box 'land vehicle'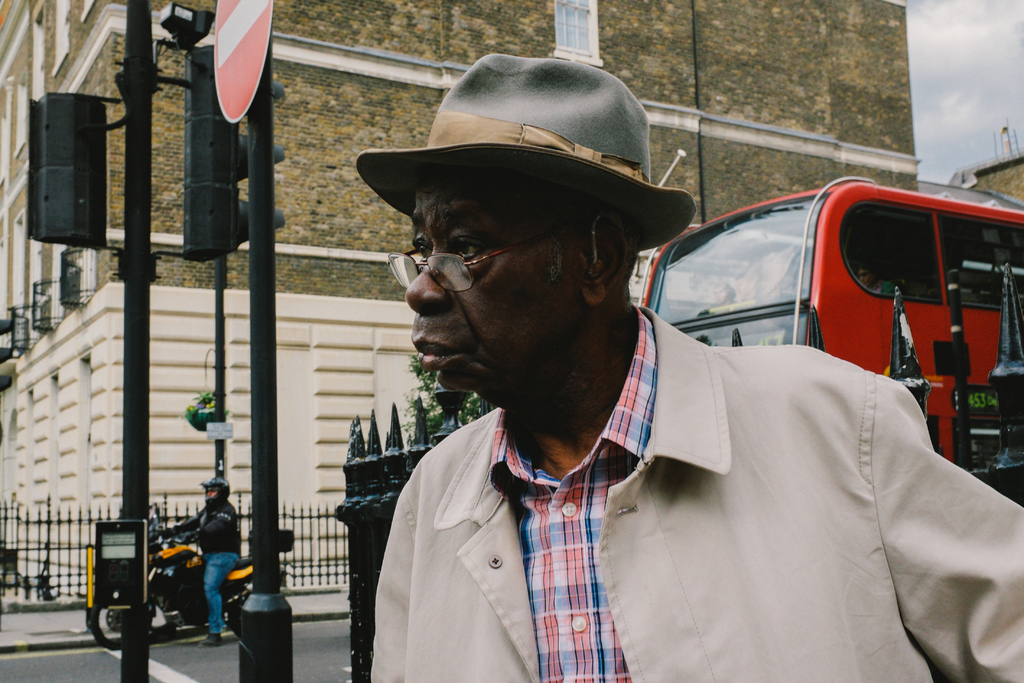
box=[633, 172, 1023, 475]
